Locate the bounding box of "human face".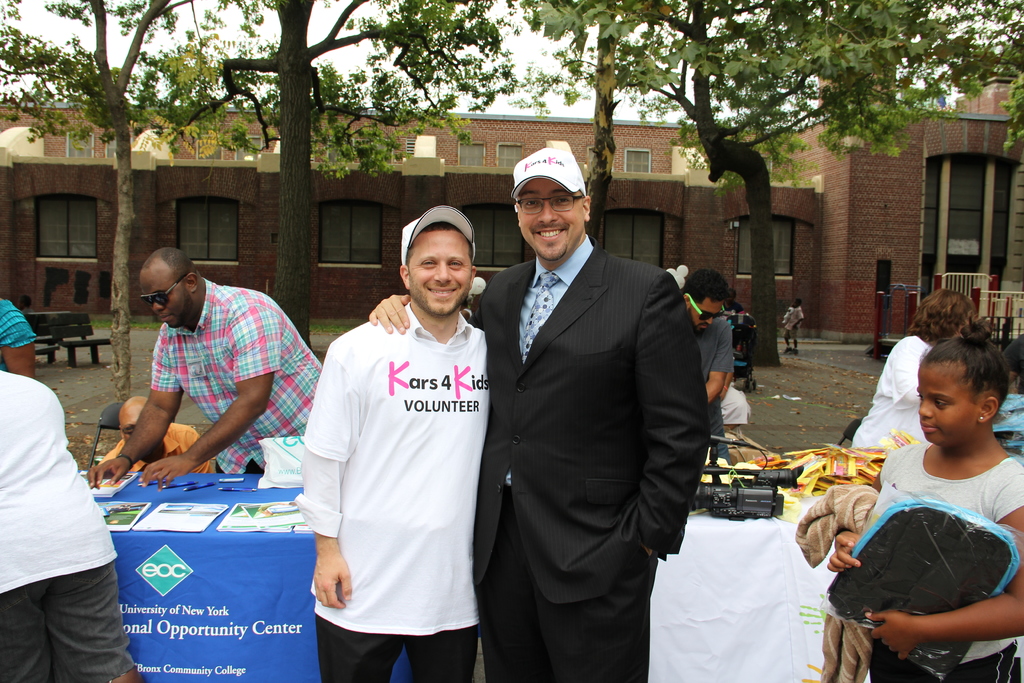
Bounding box: <box>412,227,474,315</box>.
